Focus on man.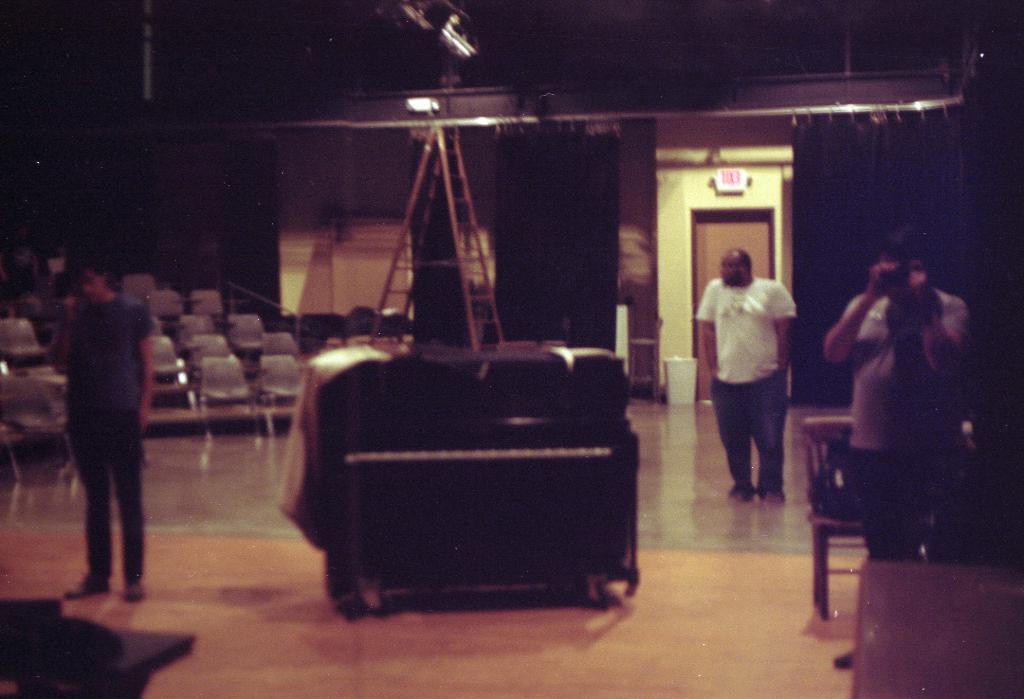
Focused at [left=828, top=221, right=968, bottom=667].
